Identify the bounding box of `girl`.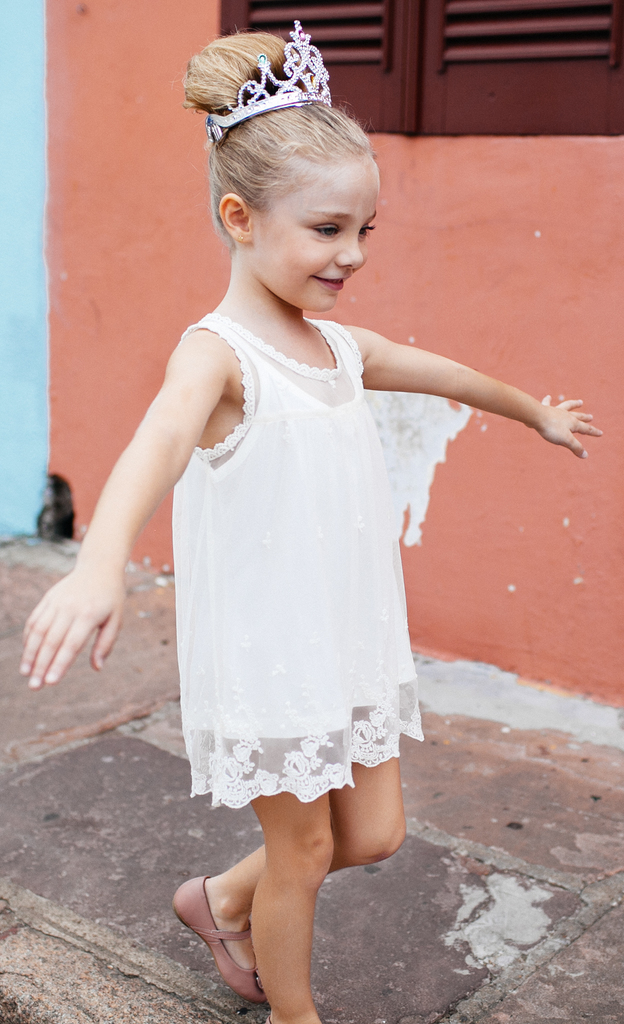
box(22, 27, 602, 1023).
